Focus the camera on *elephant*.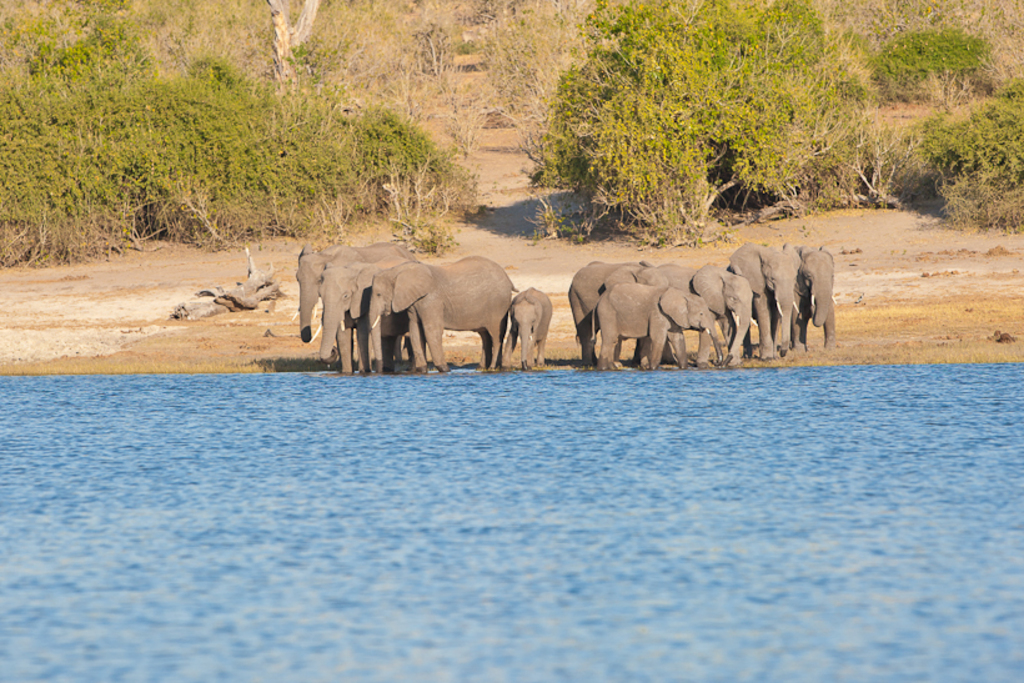
Focus region: l=300, t=240, r=417, b=335.
